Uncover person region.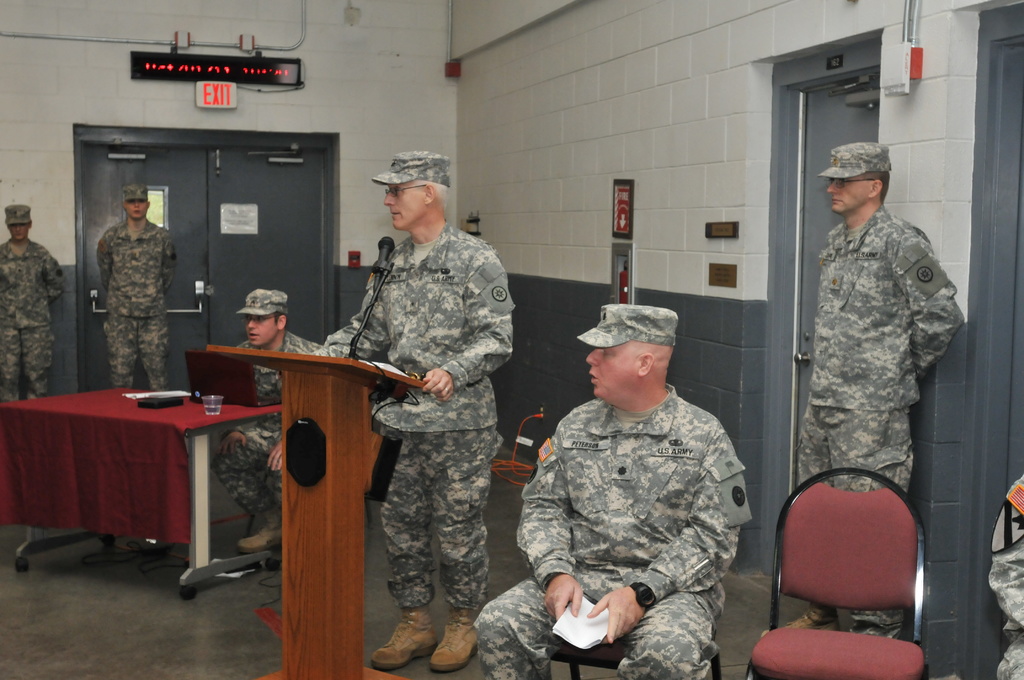
Uncovered: crop(92, 177, 178, 389).
